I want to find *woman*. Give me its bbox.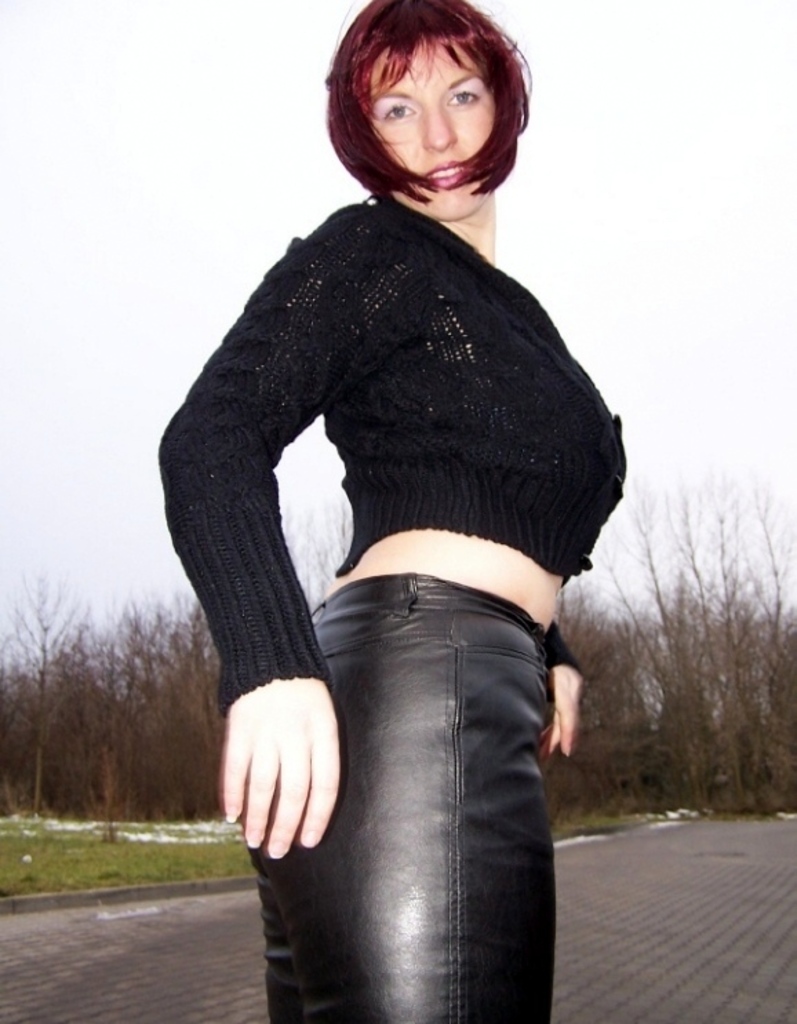
box(152, 0, 627, 1023).
